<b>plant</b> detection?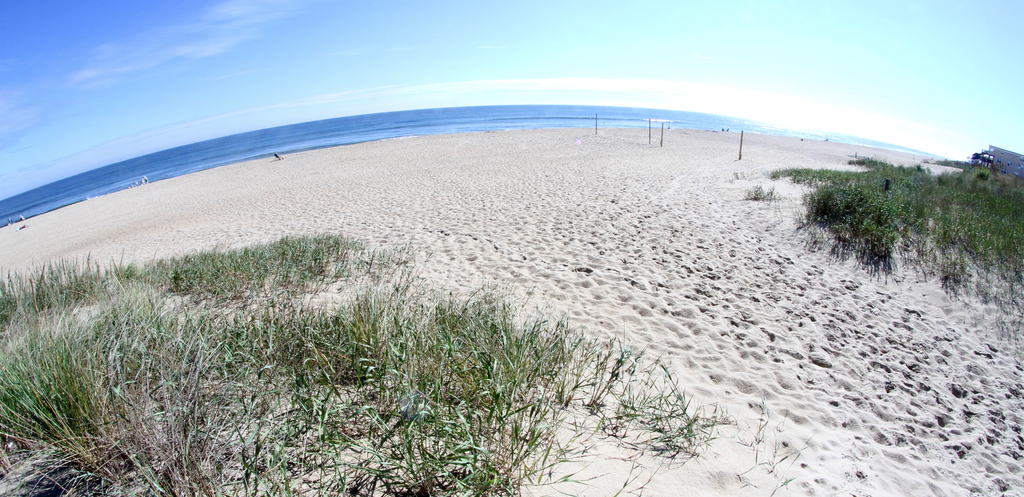
box(577, 337, 716, 461)
